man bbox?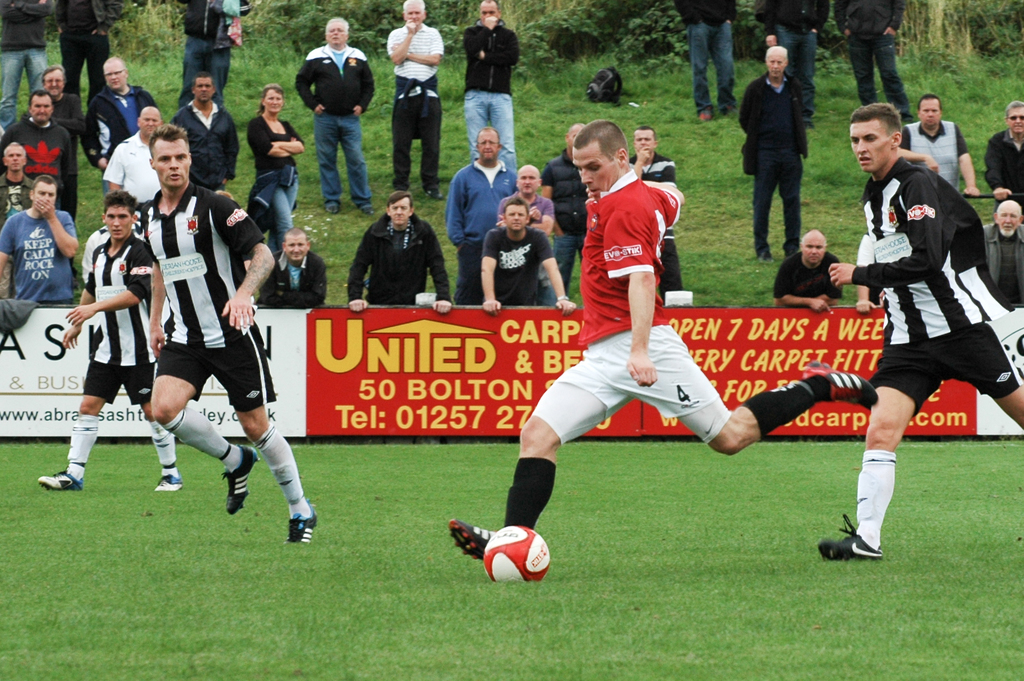
locate(464, 0, 519, 190)
